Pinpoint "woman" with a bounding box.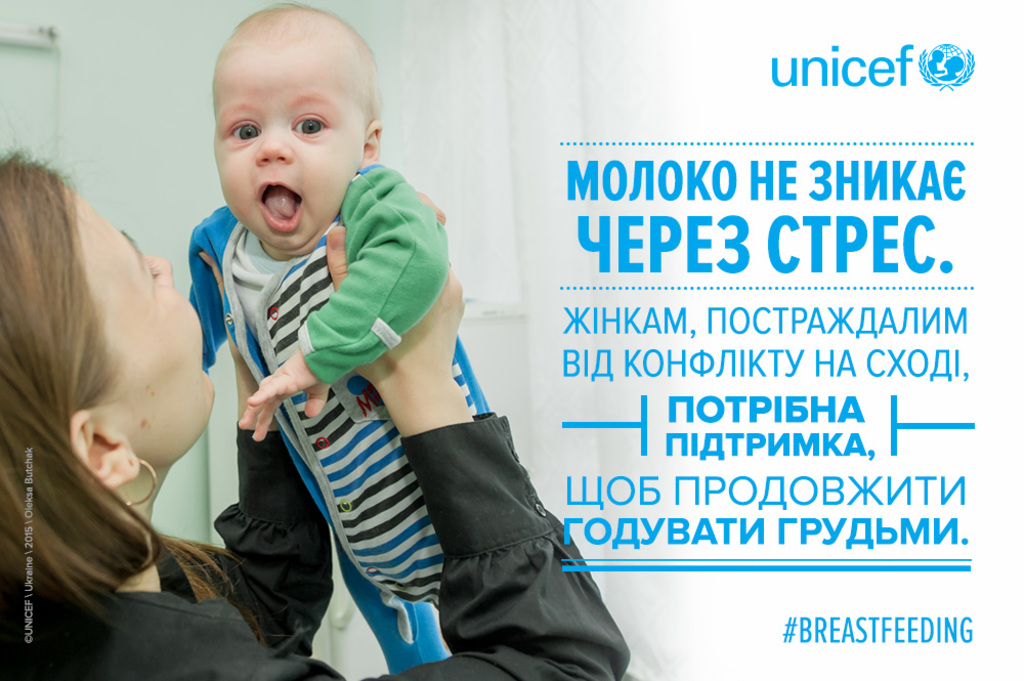
[left=0, top=141, right=644, bottom=680].
